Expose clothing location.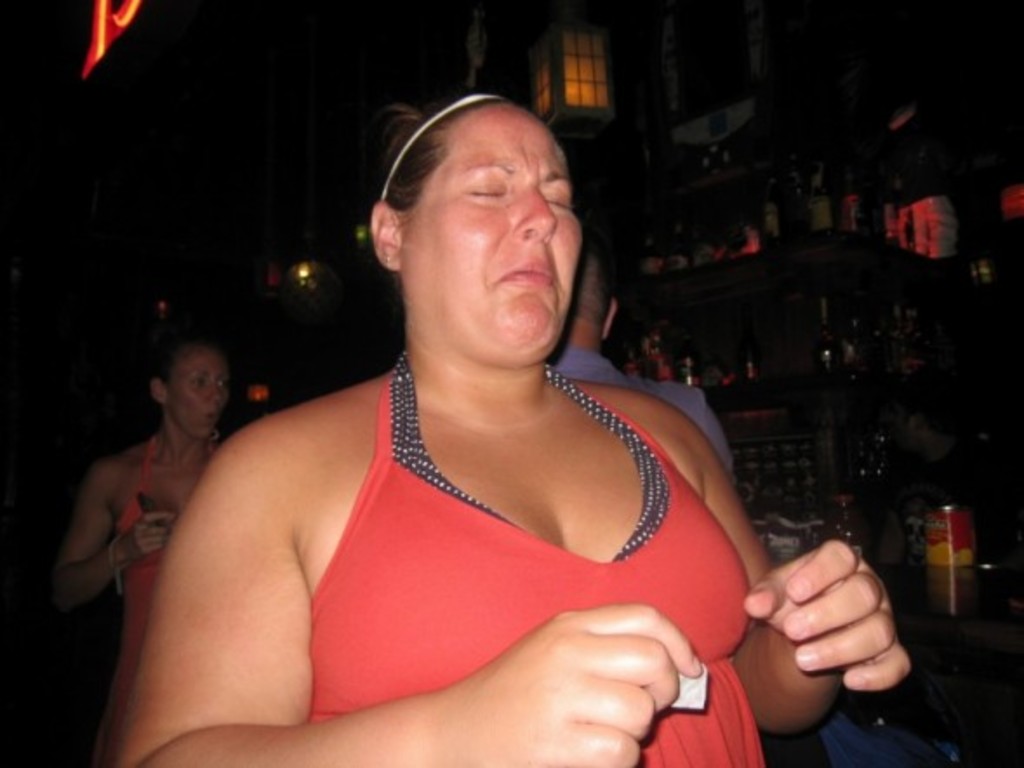
Exposed at rect(198, 382, 755, 742).
